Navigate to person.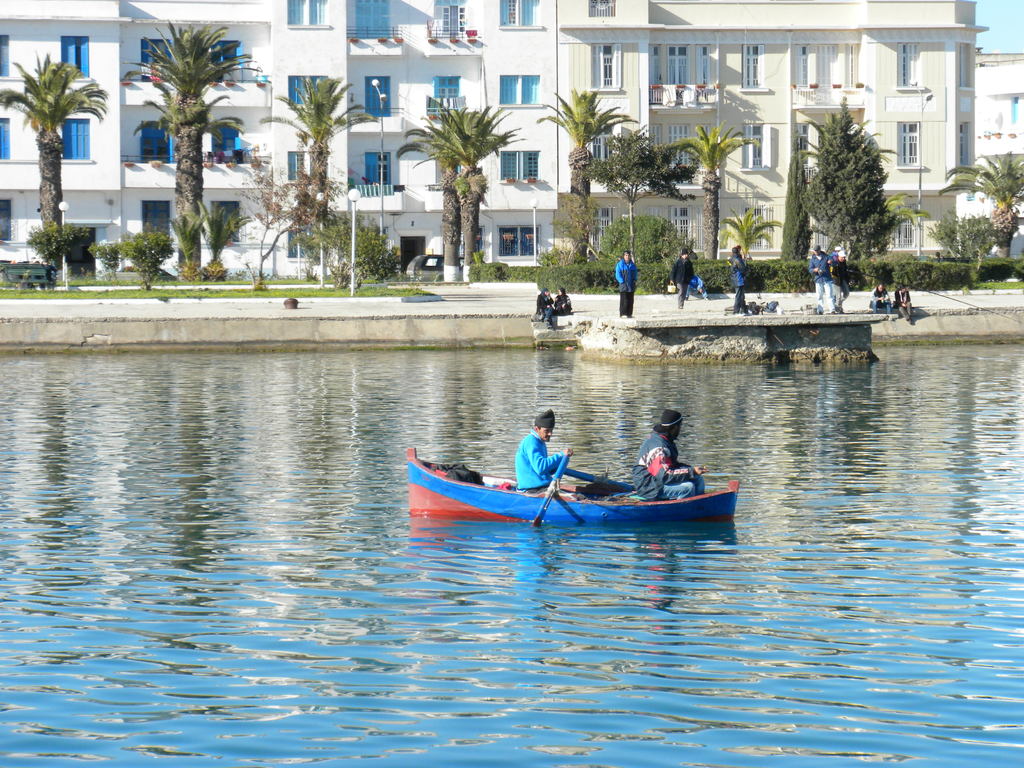
Navigation target: left=669, top=250, right=697, bottom=310.
